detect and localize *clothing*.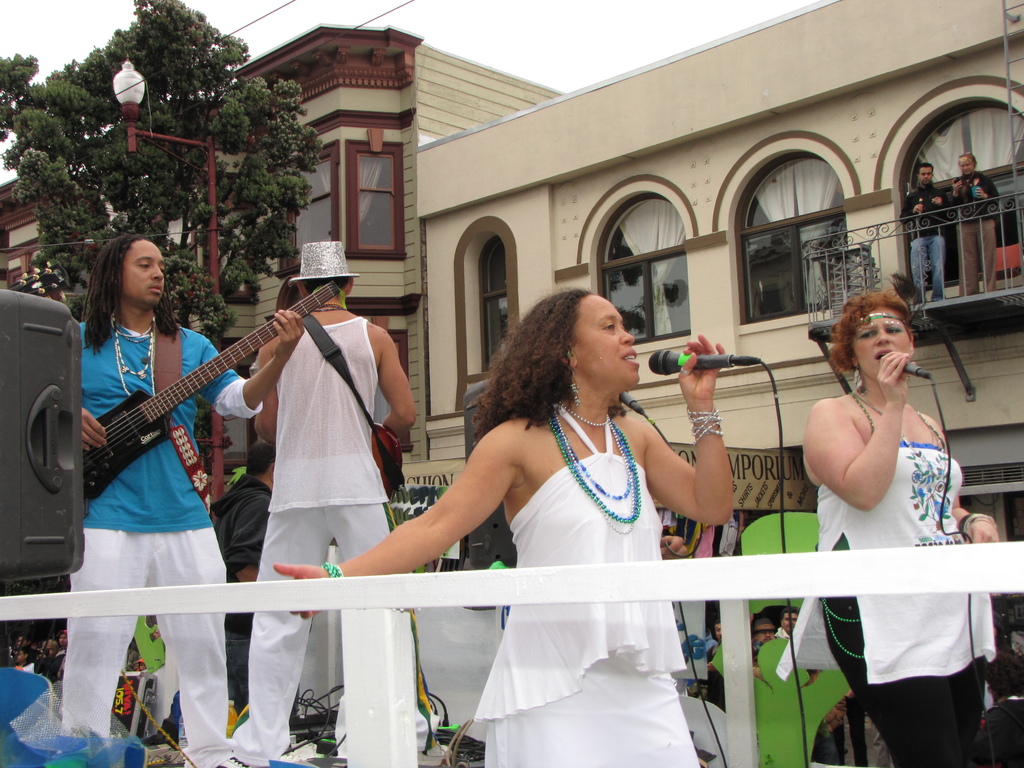
Localized at box=[804, 378, 973, 684].
